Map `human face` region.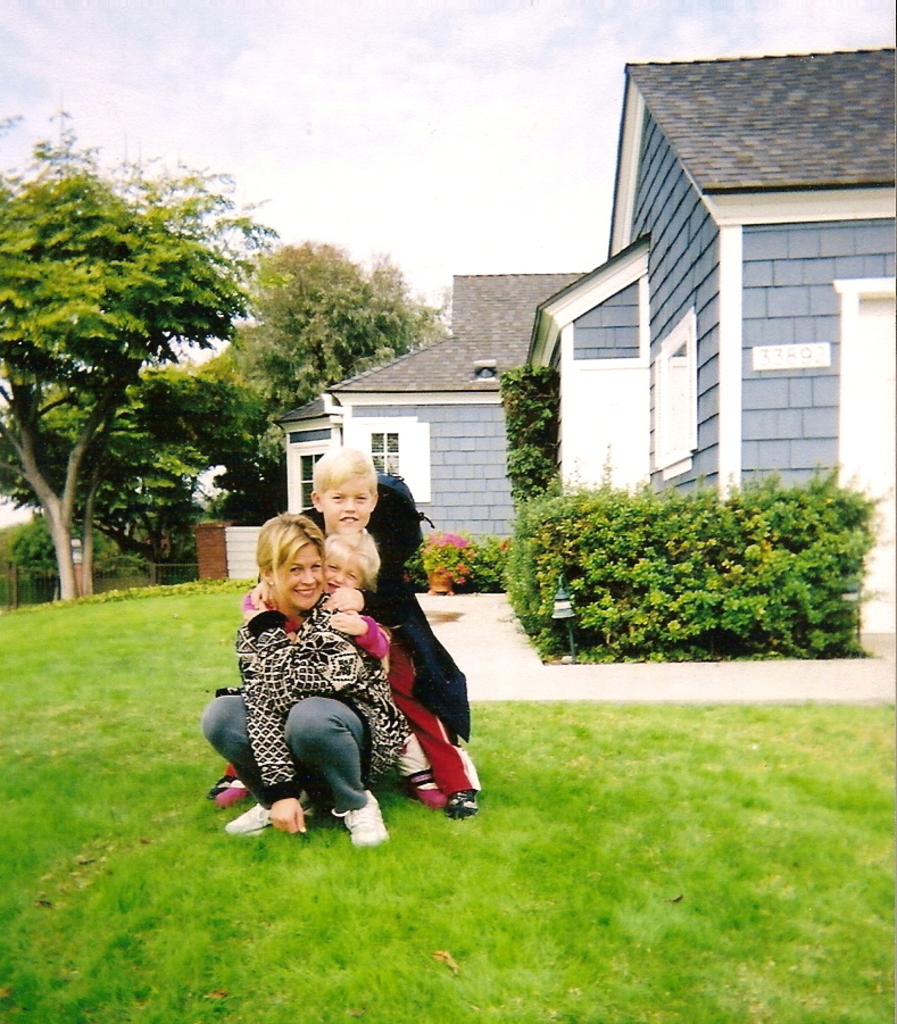
Mapped to 322:480:373:535.
